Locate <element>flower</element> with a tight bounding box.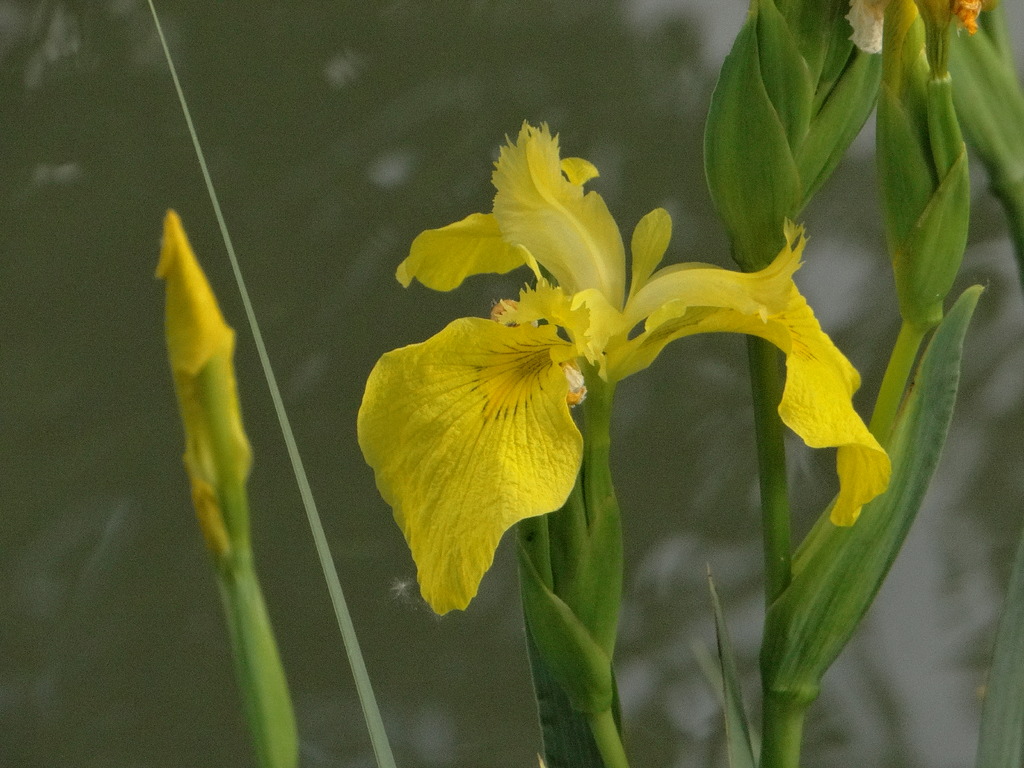
crop(154, 214, 254, 584).
